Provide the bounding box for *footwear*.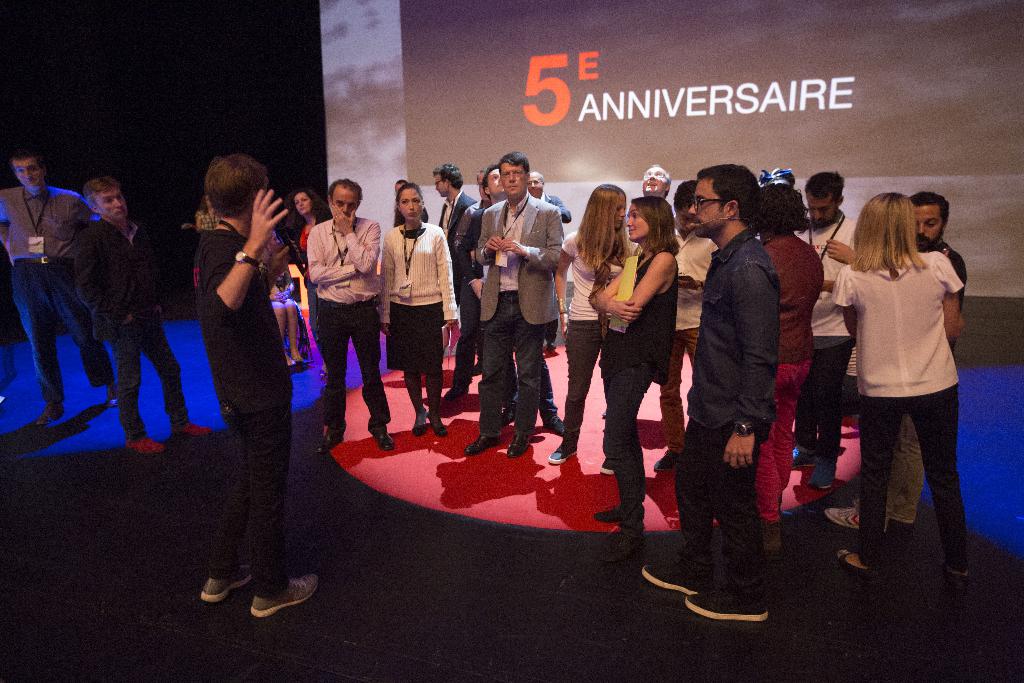
<region>683, 586, 765, 629</region>.
